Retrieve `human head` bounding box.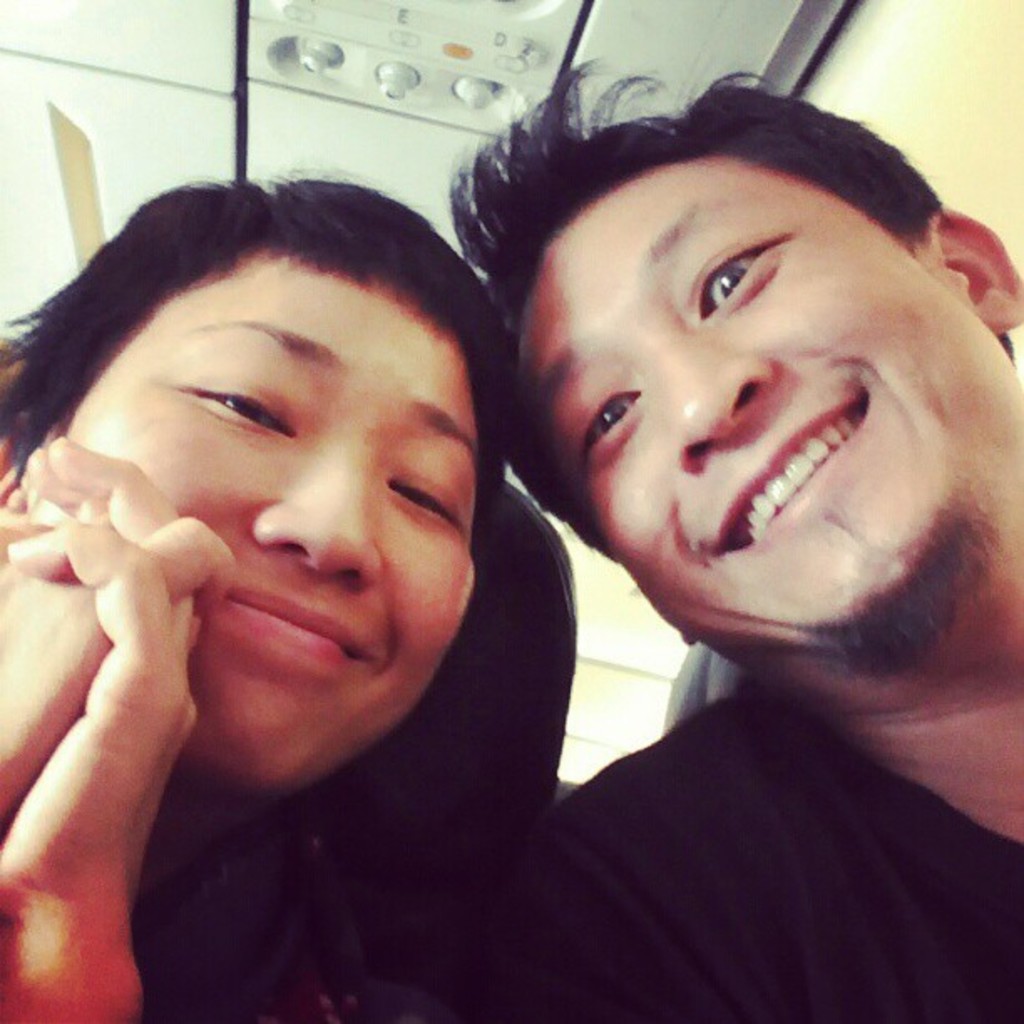
Bounding box: BBox(0, 154, 510, 808).
